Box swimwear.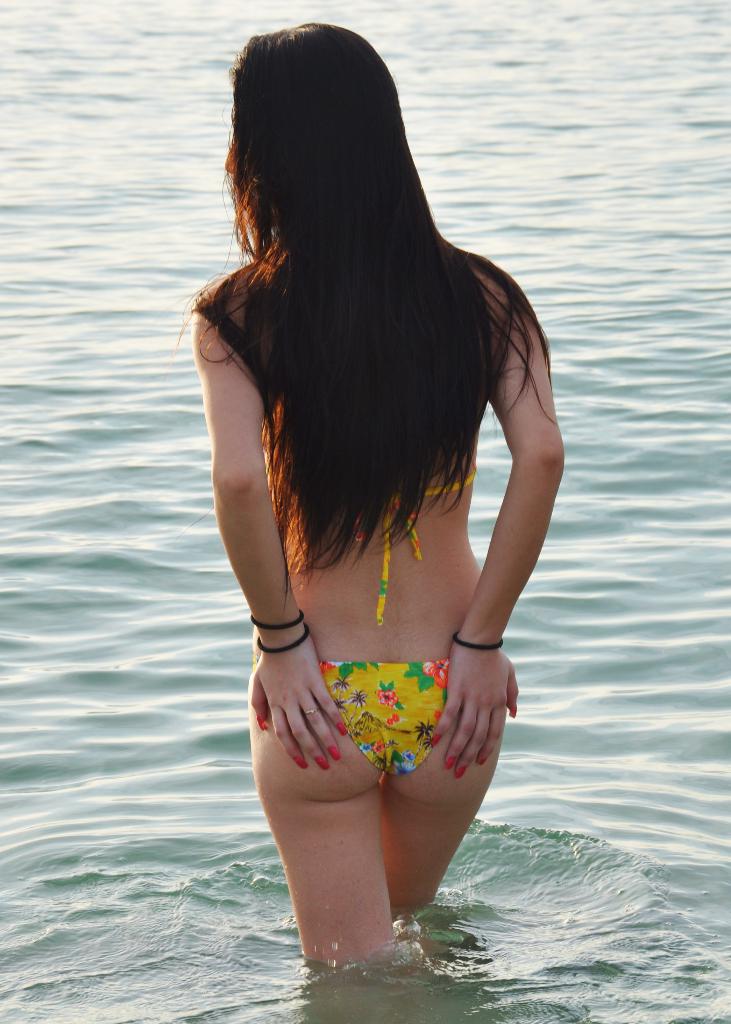
<bbox>352, 465, 476, 622</bbox>.
